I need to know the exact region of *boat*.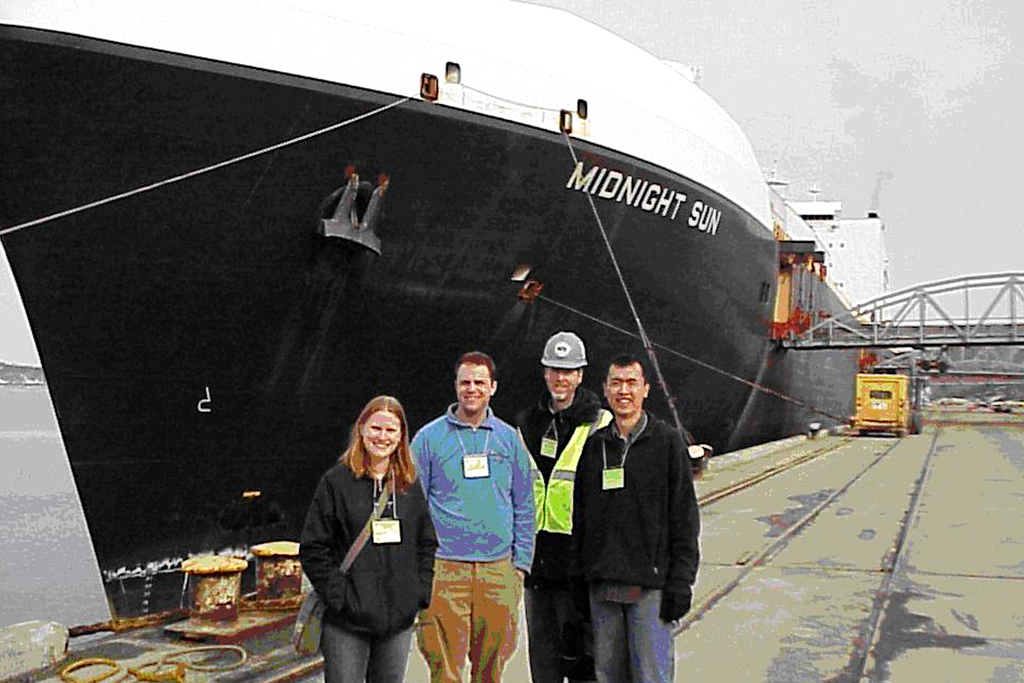
Region: (56,24,929,573).
